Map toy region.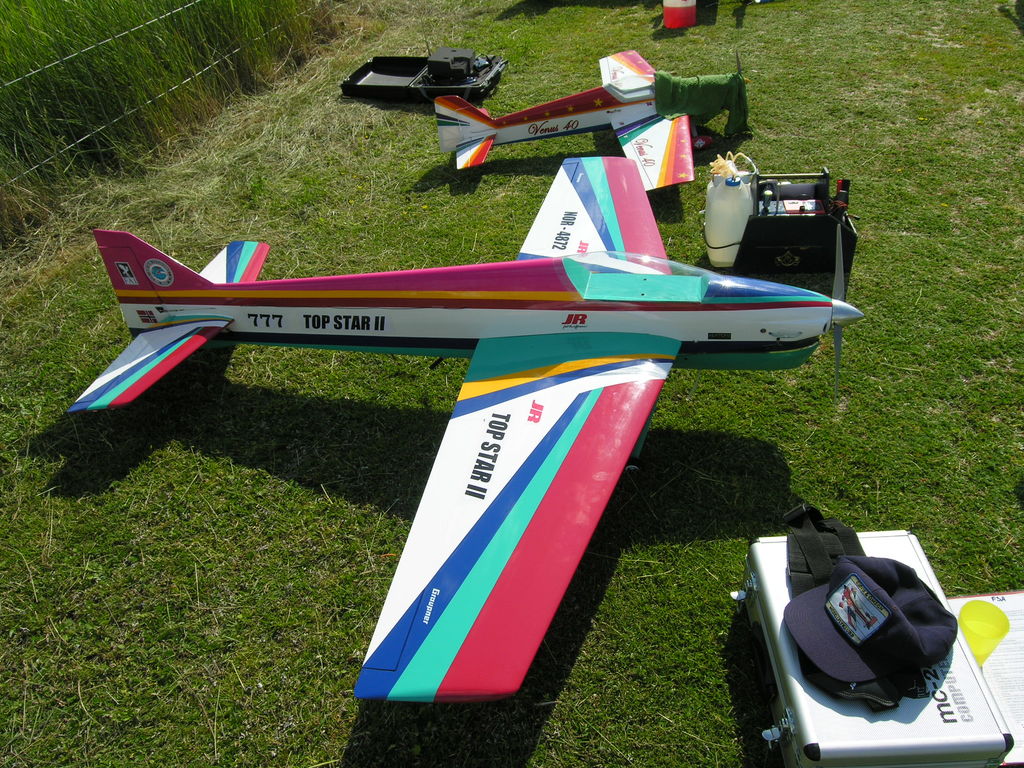
Mapped to region(102, 150, 865, 714).
